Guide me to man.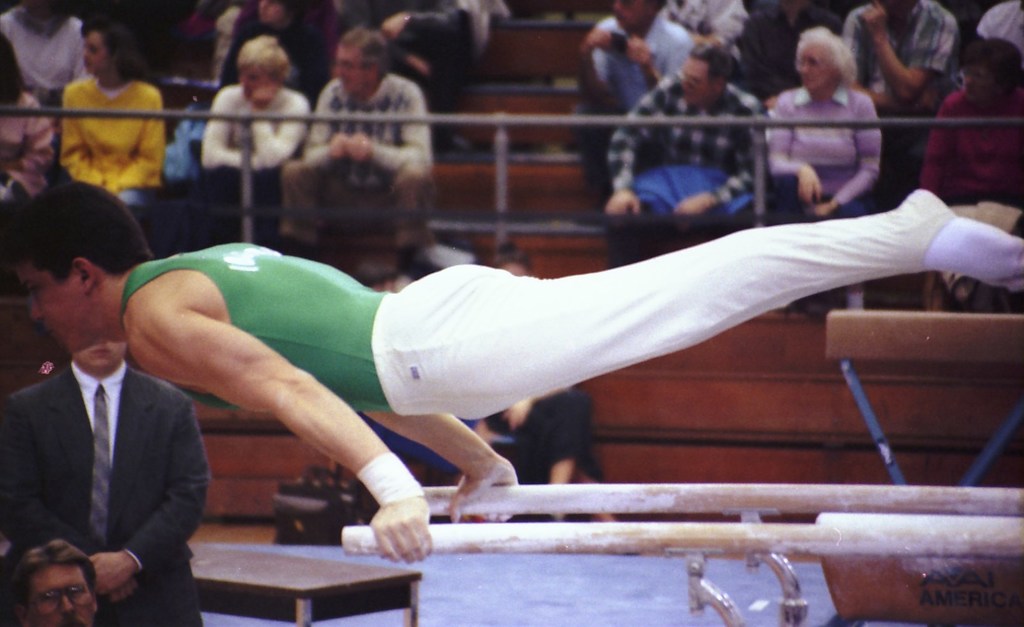
Guidance: (837, 0, 964, 139).
